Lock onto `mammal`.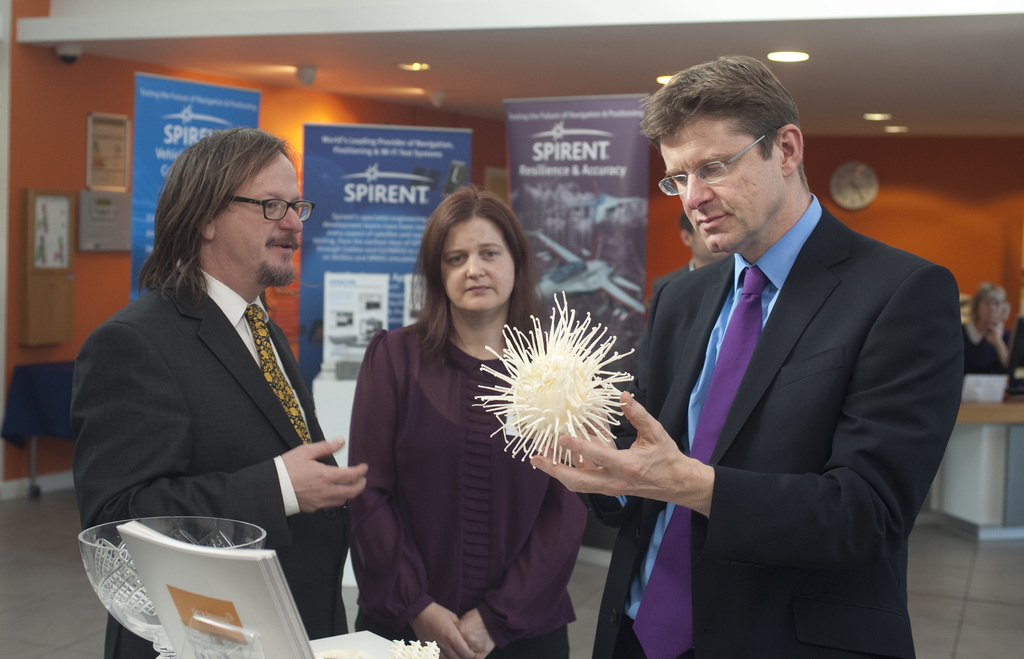
Locked: detection(520, 48, 961, 658).
